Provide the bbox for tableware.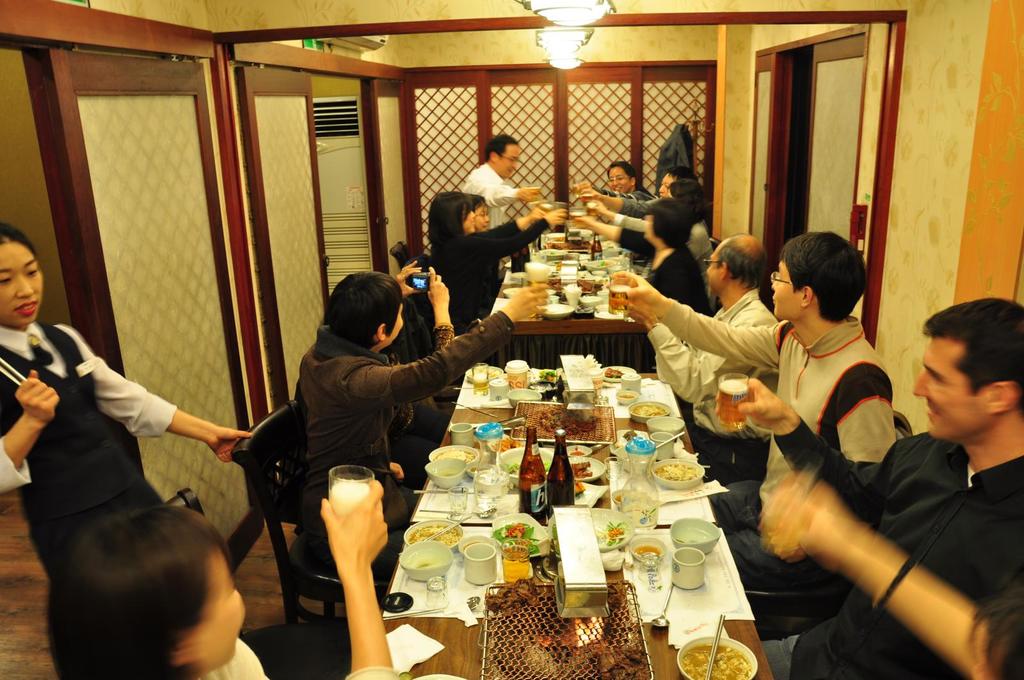
(x1=401, y1=542, x2=458, y2=580).
